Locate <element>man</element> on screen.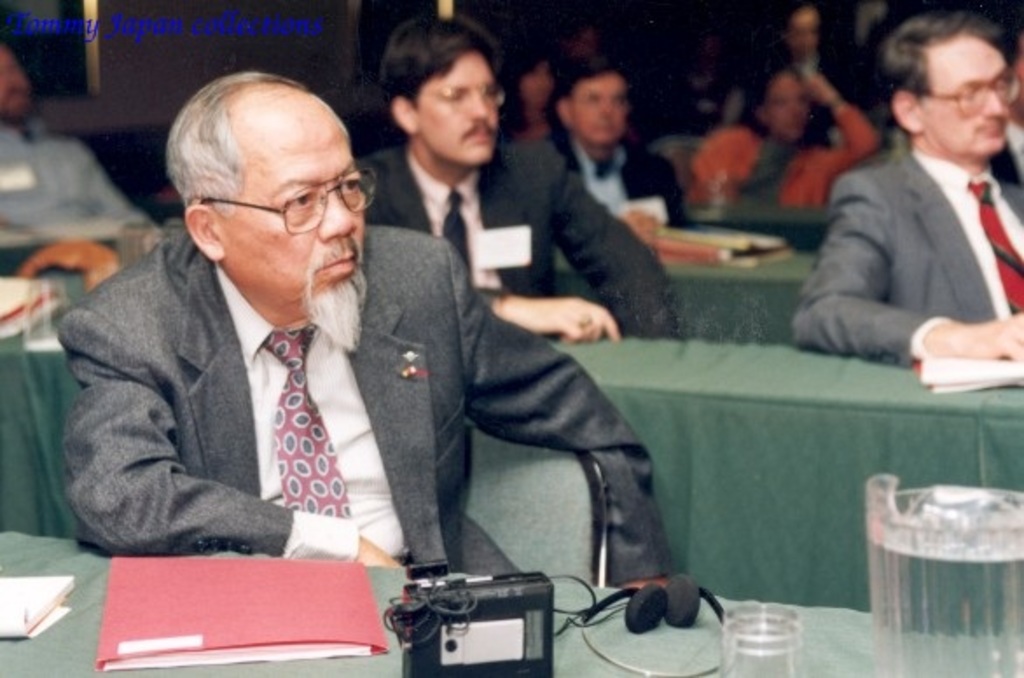
On screen at 358:19:680:342.
